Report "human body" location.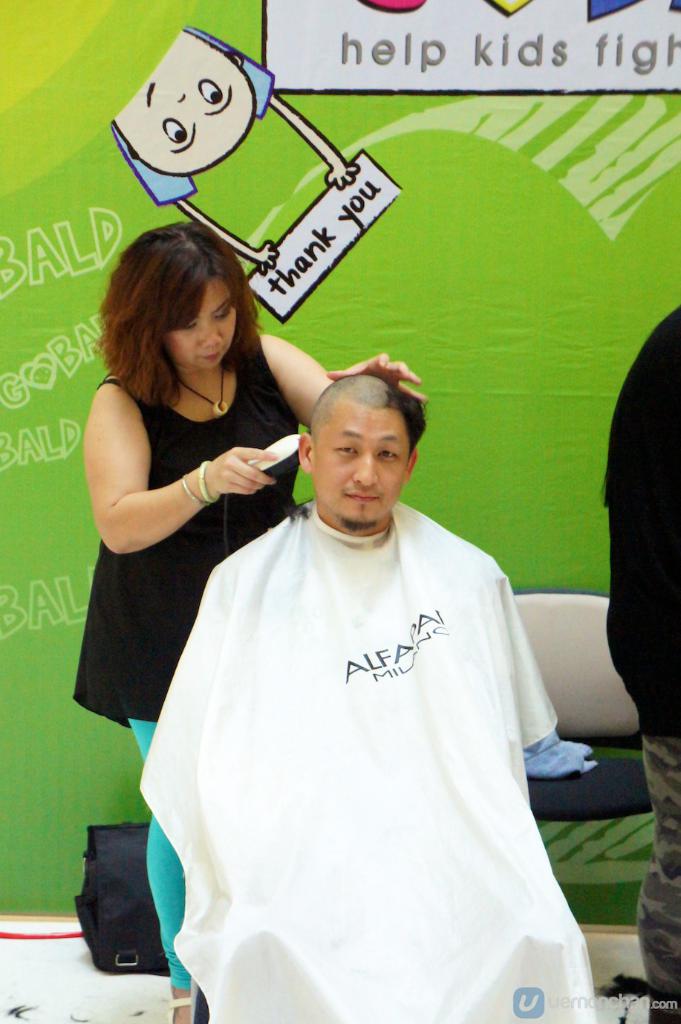
Report: x1=71, y1=331, x2=423, y2=1023.
